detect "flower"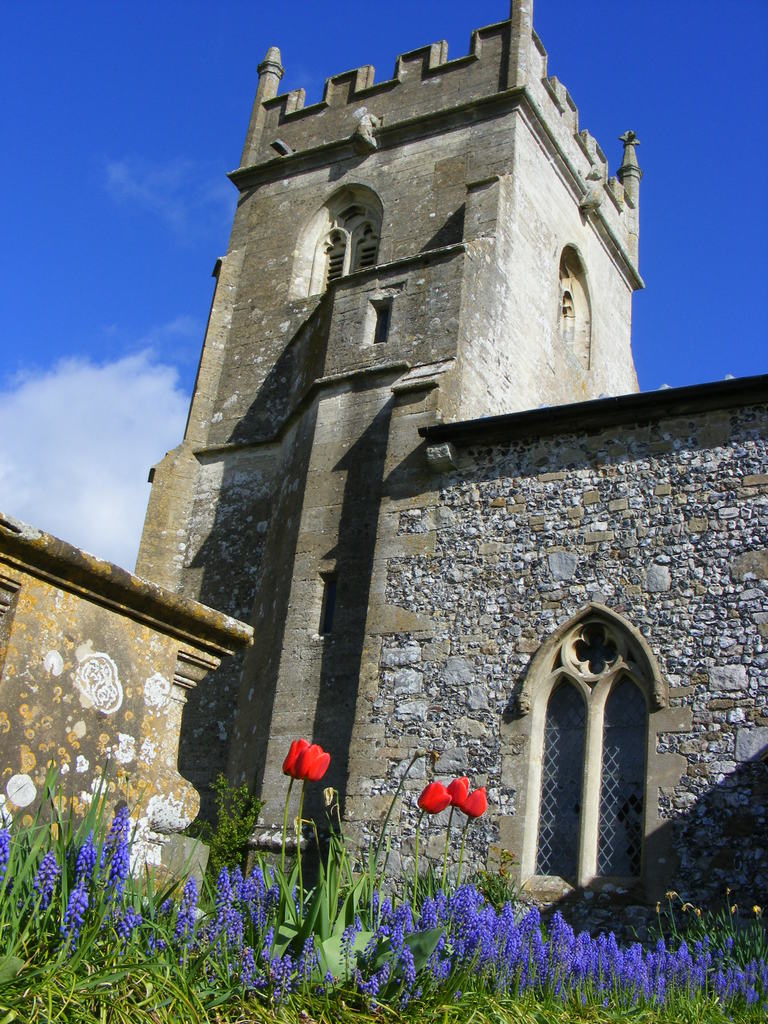
box=[449, 776, 472, 810]
